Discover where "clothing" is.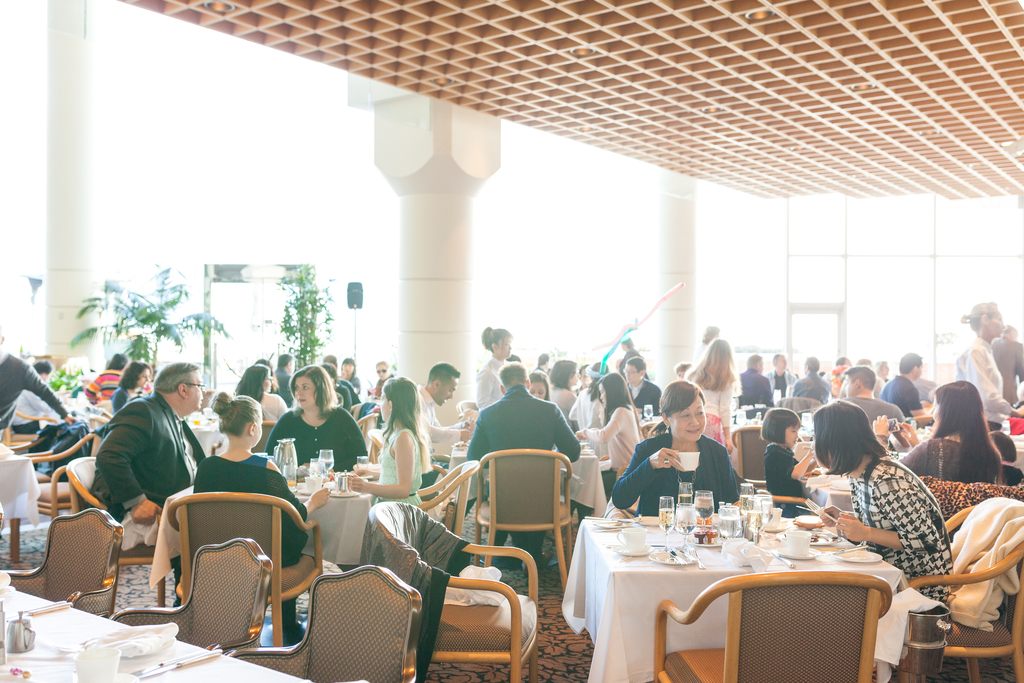
Discovered at 197 456 306 645.
